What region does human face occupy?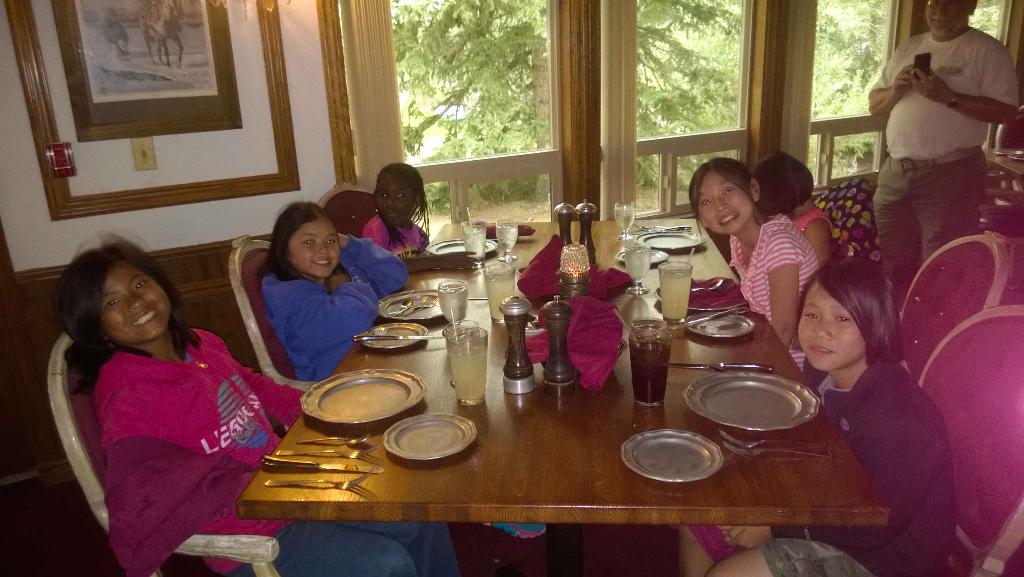
x1=795 y1=284 x2=866 y2=373.
